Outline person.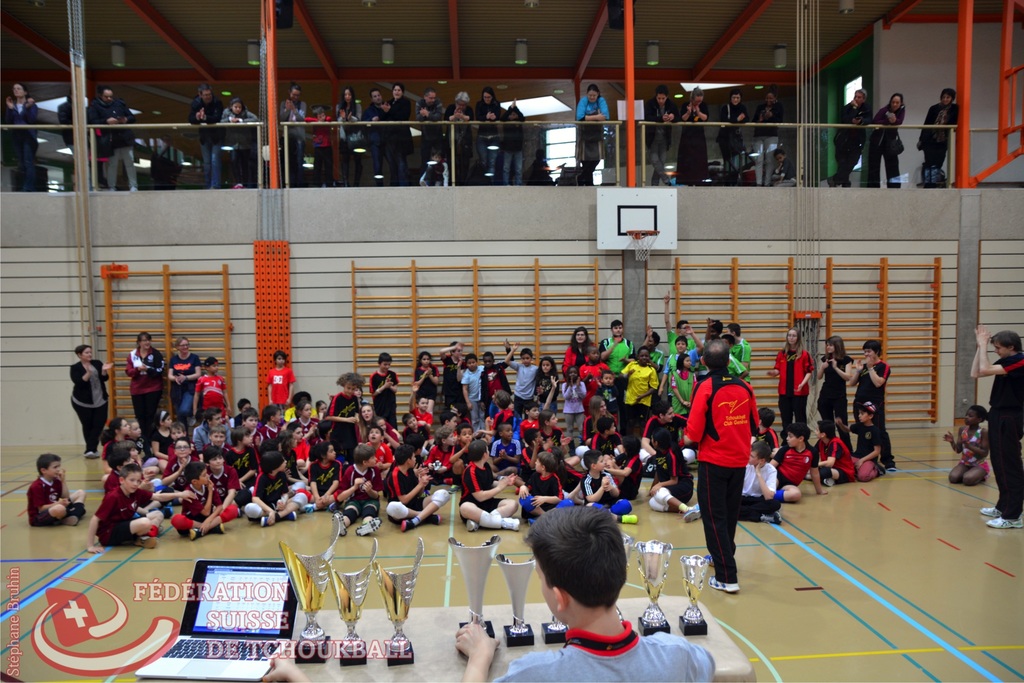
Outline: (801, 422, 854, 488).
